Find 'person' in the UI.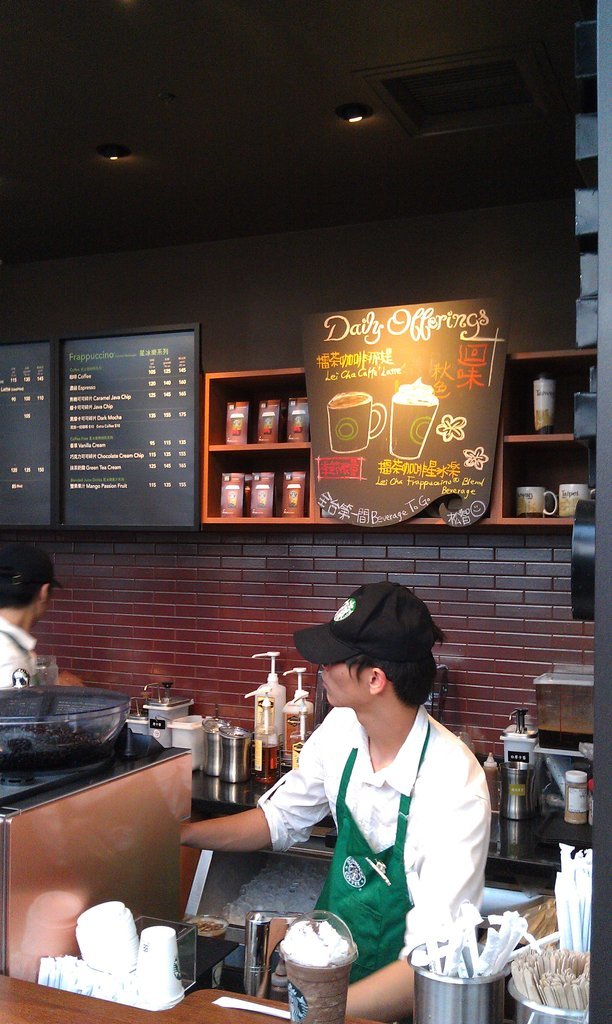
UI element at bbox=(185, 579, 498, 1023).
